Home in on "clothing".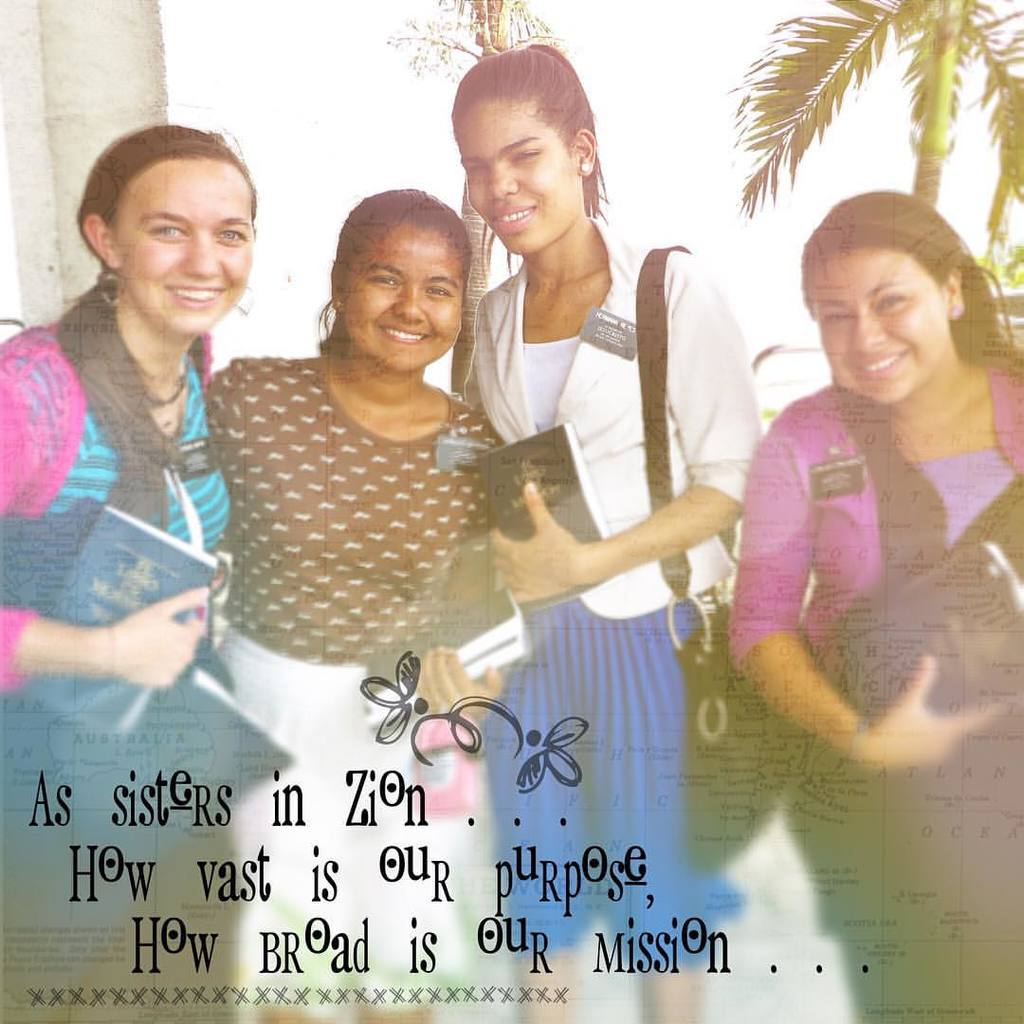
Homed in at [209,349,492,1023].
